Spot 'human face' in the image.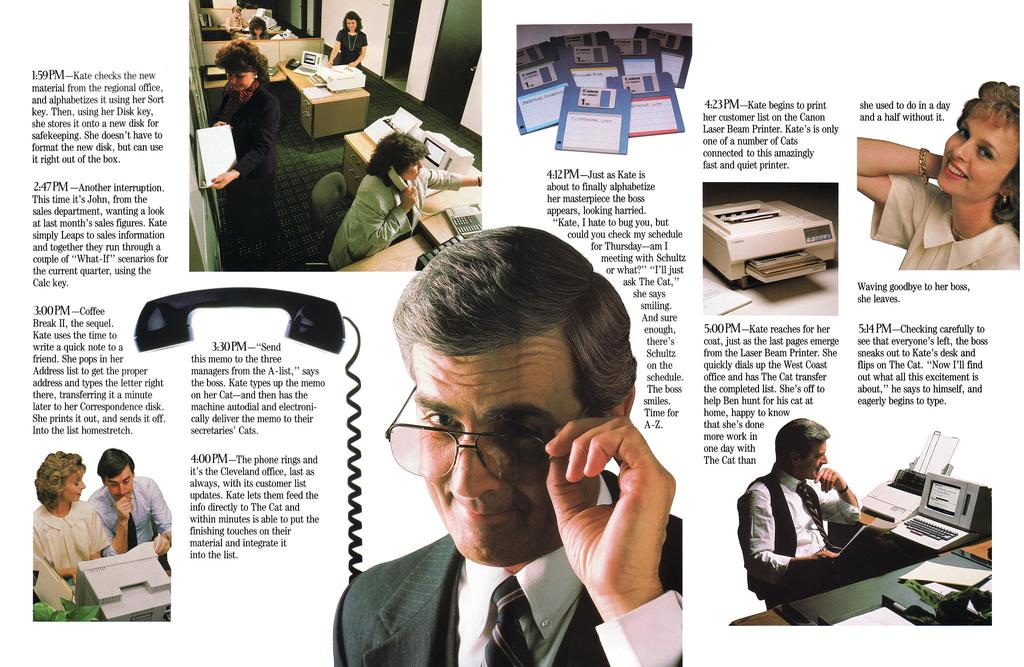
'human face' found at bbox=[405, 160, 417, 184].
